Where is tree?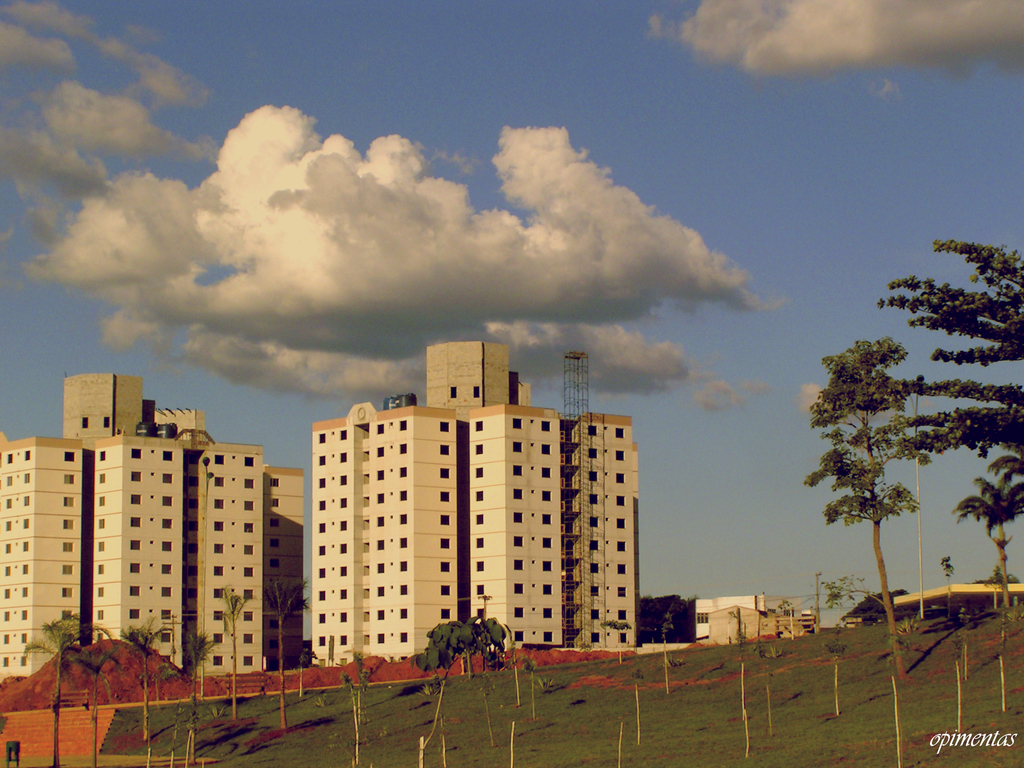
<region>70, 643, 133, 767</region>.
